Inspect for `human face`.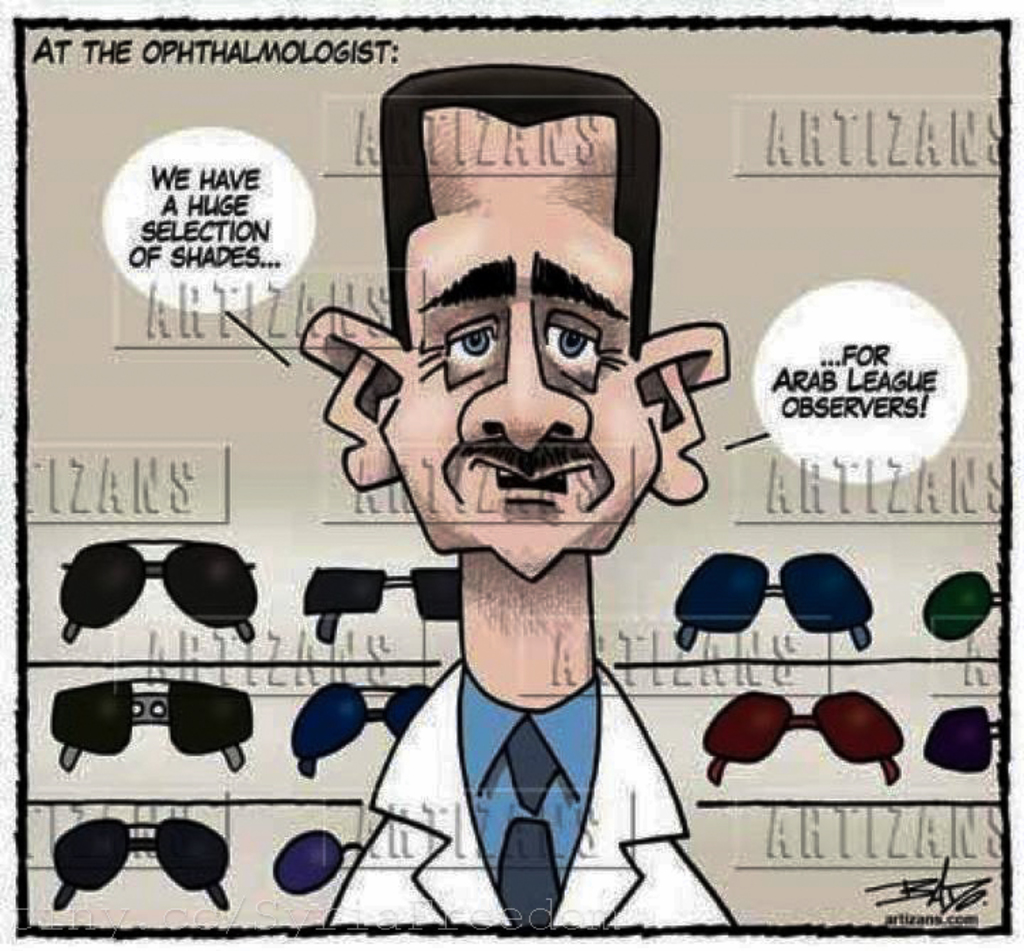
Inspection: (387, 107, 657, 584).
